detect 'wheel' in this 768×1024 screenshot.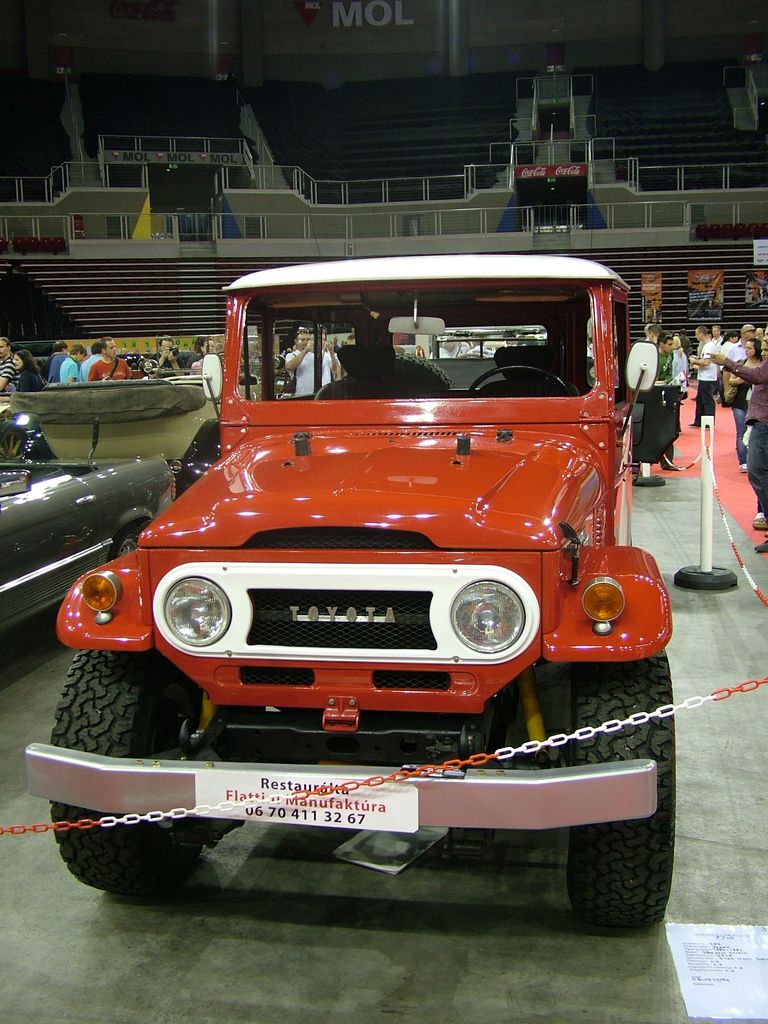
Detection: [left=0, top=421, right=27, bottom=463].
